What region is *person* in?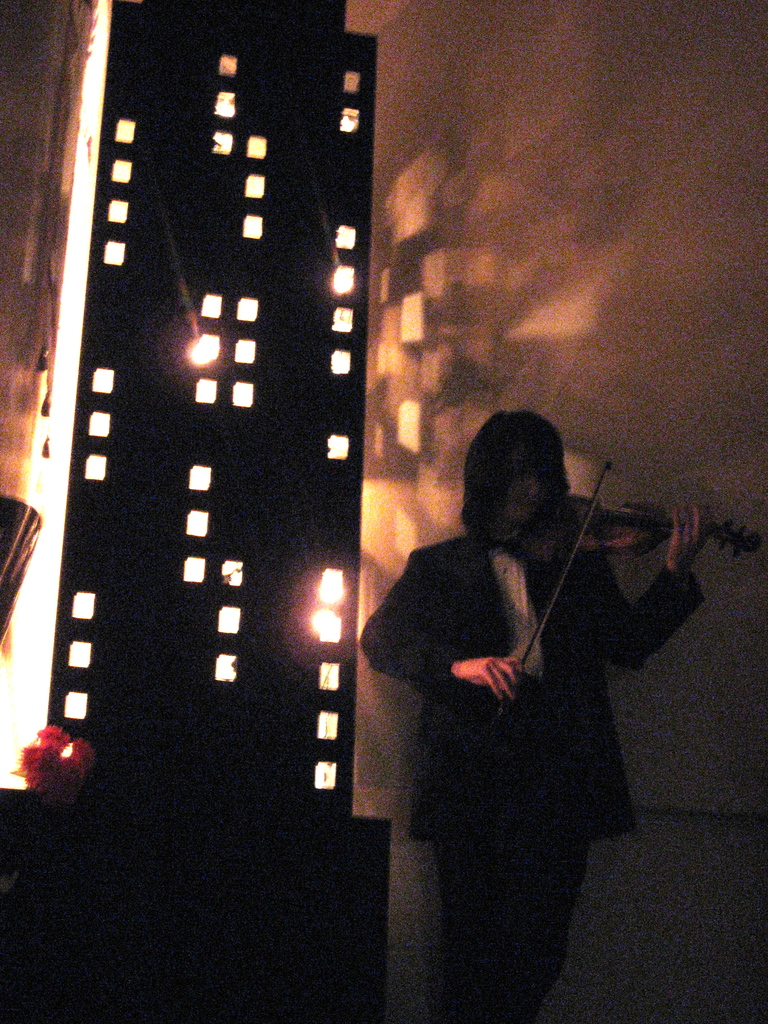
region(360, 406, 708, 1023).
